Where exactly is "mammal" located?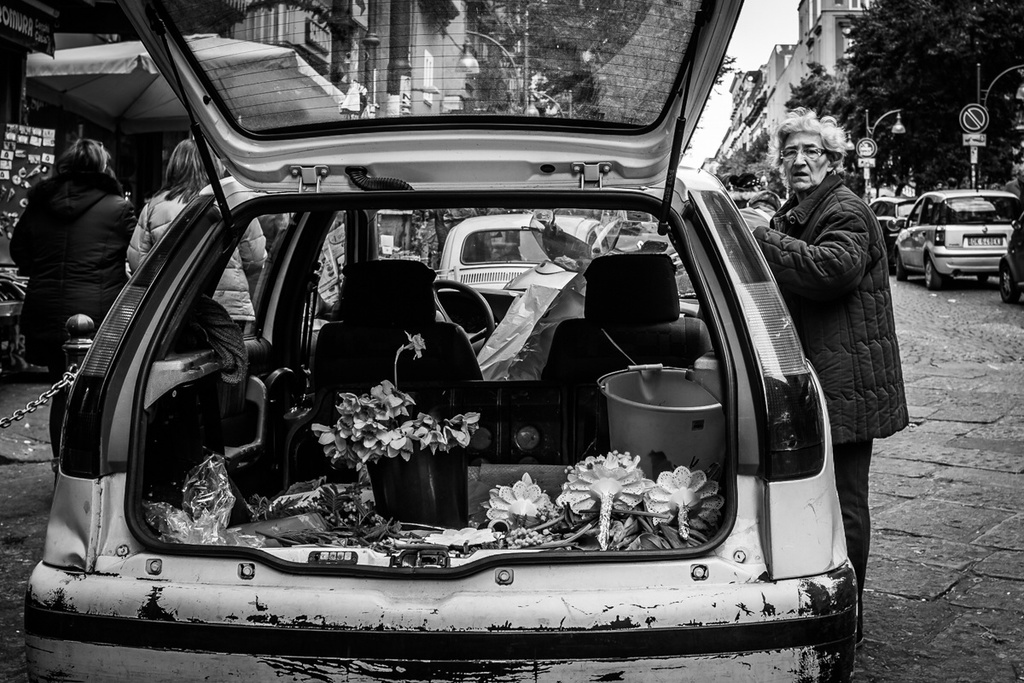
Its bounding box is locate(736, 188, 783, 236).
